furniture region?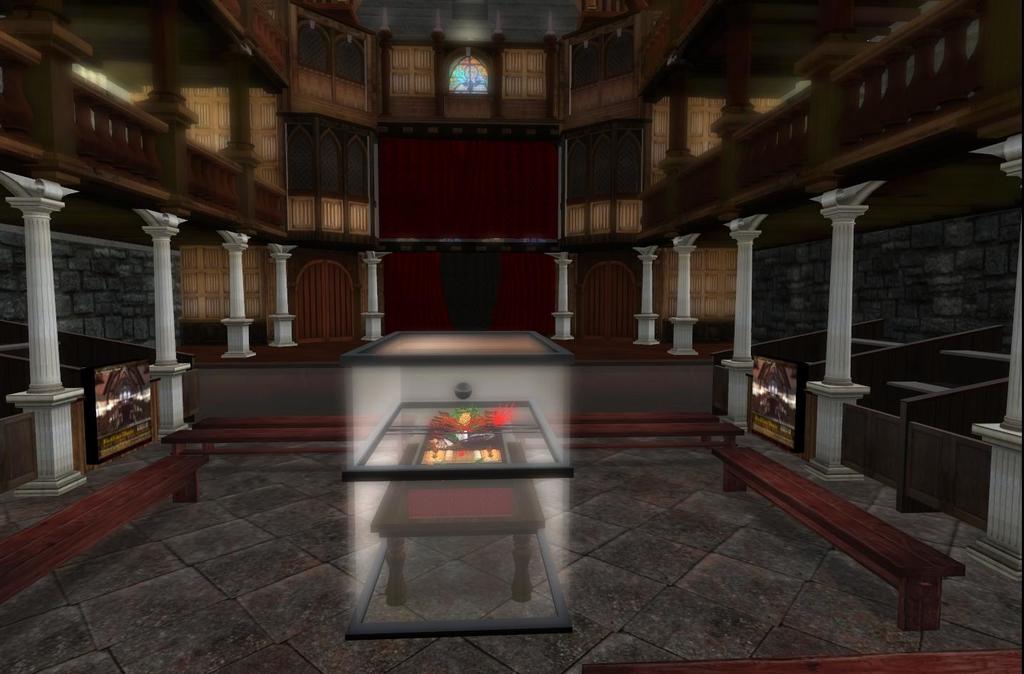
select_region(187, 417, 722, 451)
